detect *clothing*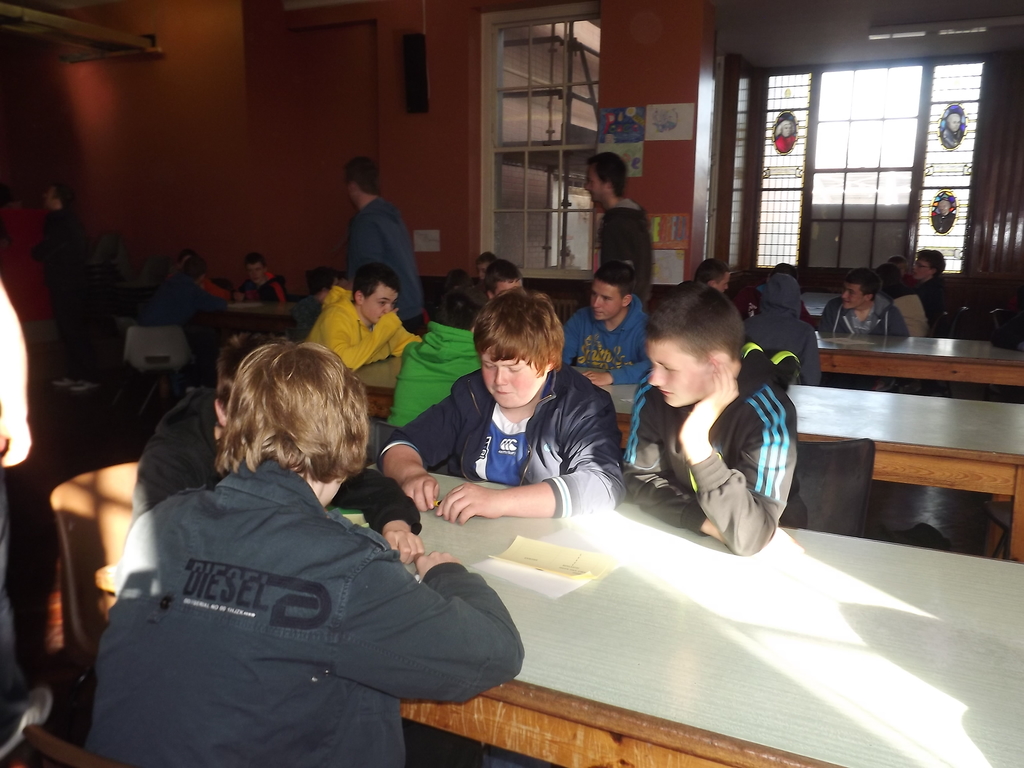
[left=236, top=268, right=292, bottom=307]
